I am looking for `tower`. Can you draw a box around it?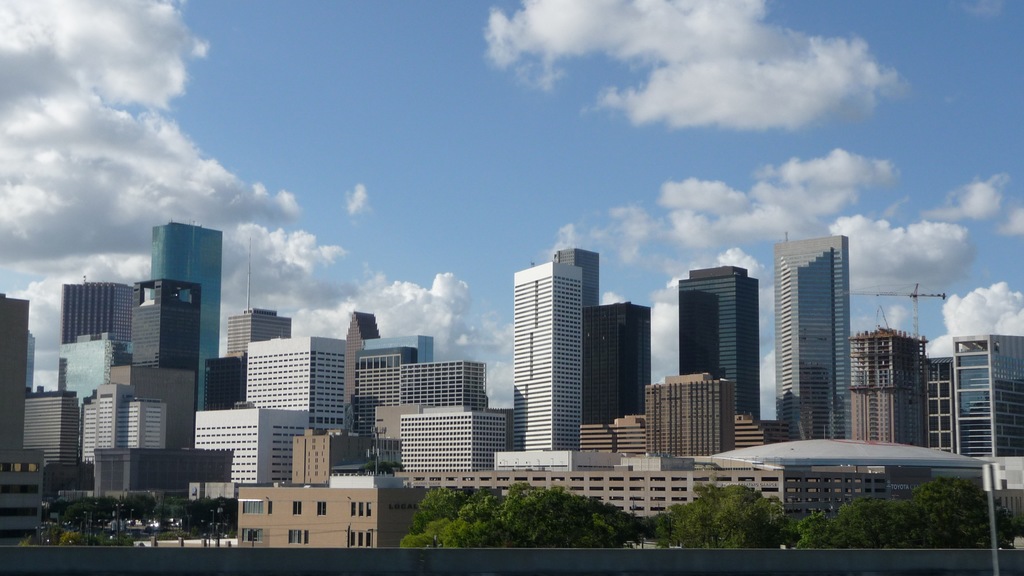
Sure, the bounding box is x1=950 y1=332 x2=1023 y2=461.
